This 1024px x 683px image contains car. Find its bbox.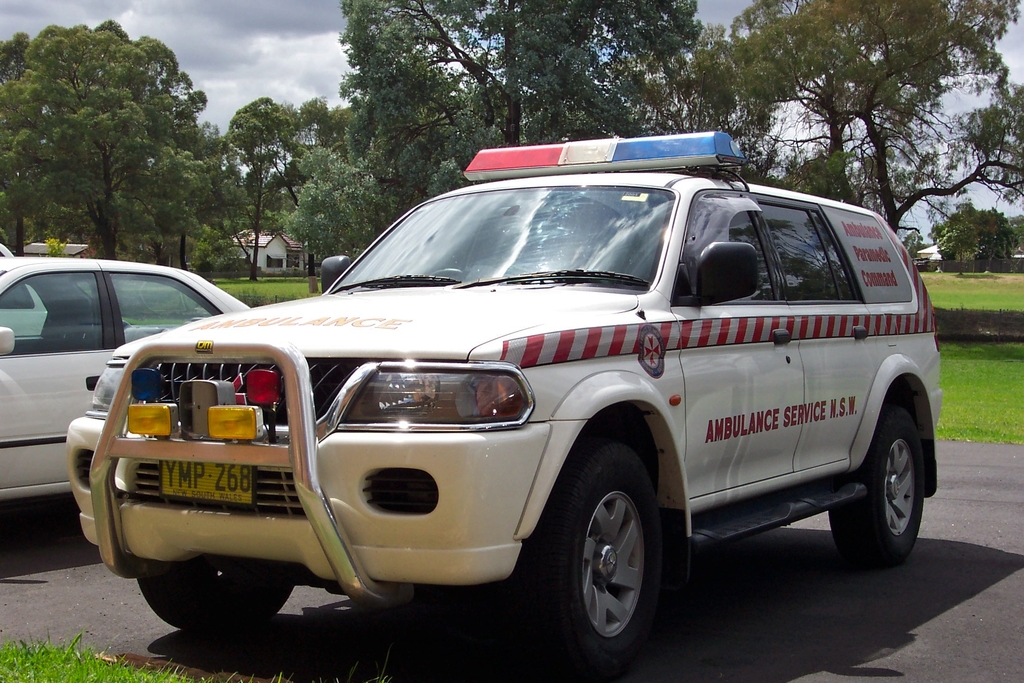
bbox=(0, 244, 255, 525).
